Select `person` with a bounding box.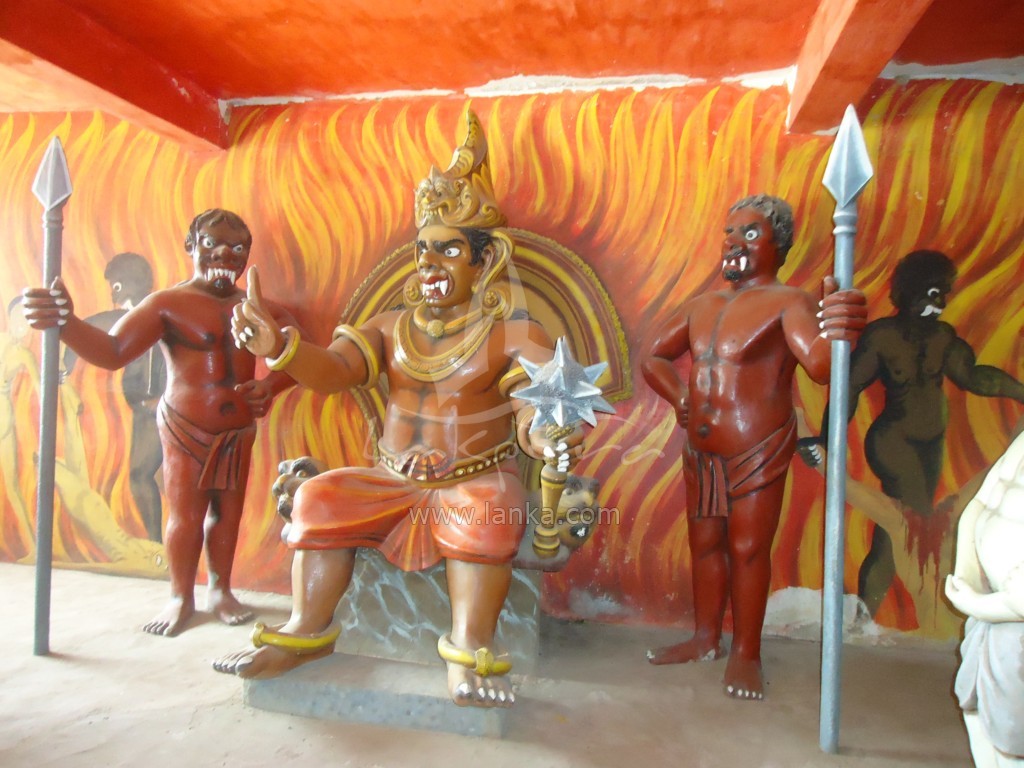
bbox=(227, 105, 589, 723).
